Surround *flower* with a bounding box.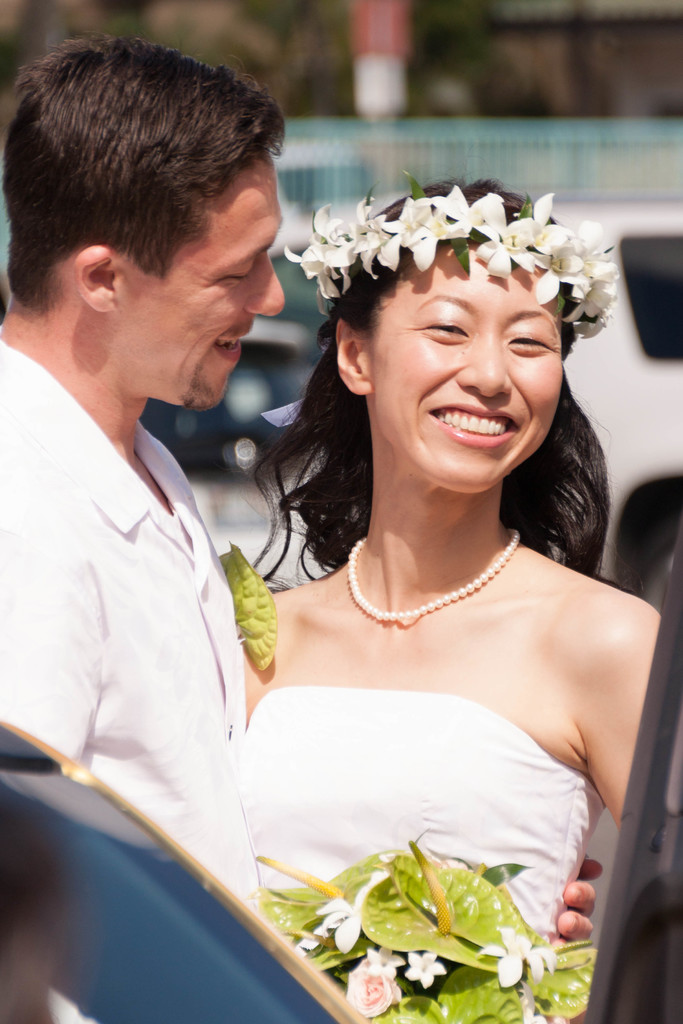
[402, 949, 448, 991].
